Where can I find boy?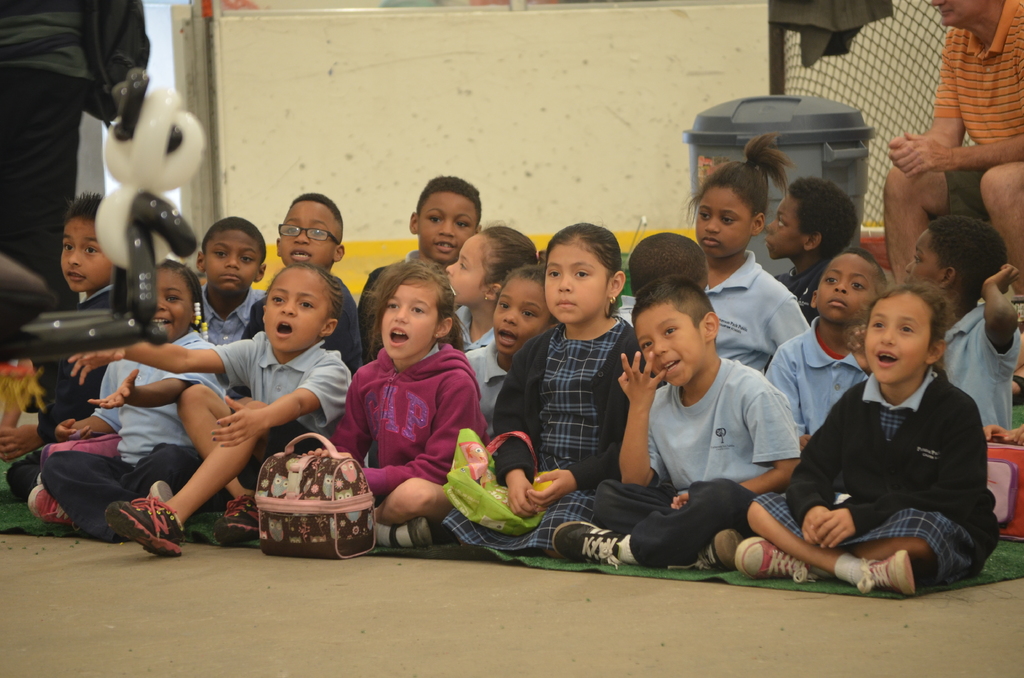
You can find it at [x1=549, y1=282, x2=797, y2=565].
